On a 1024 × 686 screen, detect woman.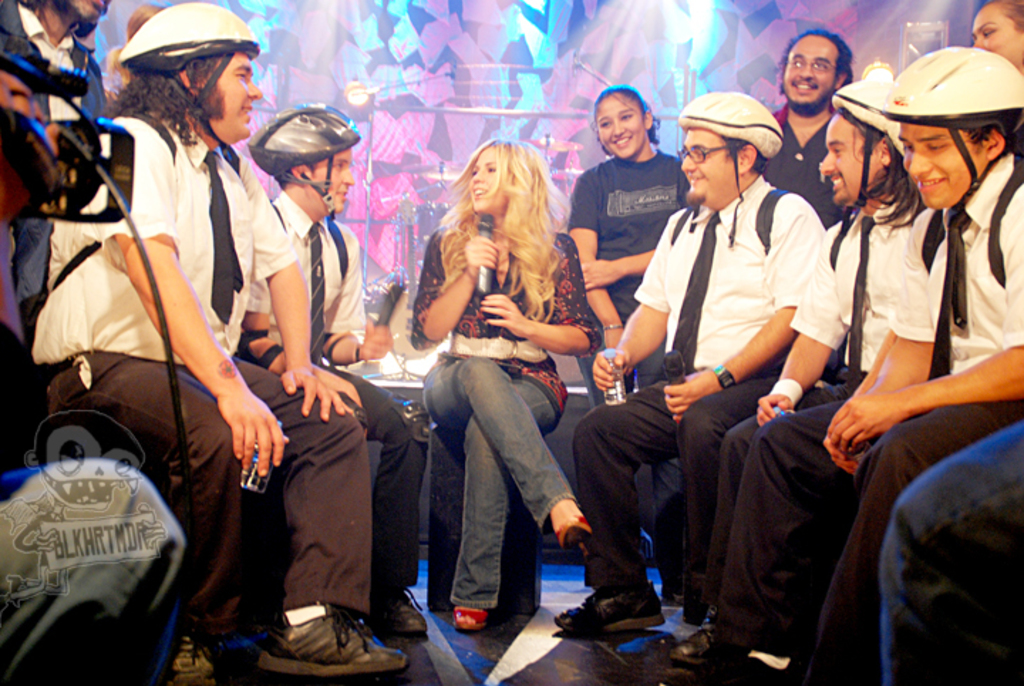
rect(407, 132, 596, 646).
